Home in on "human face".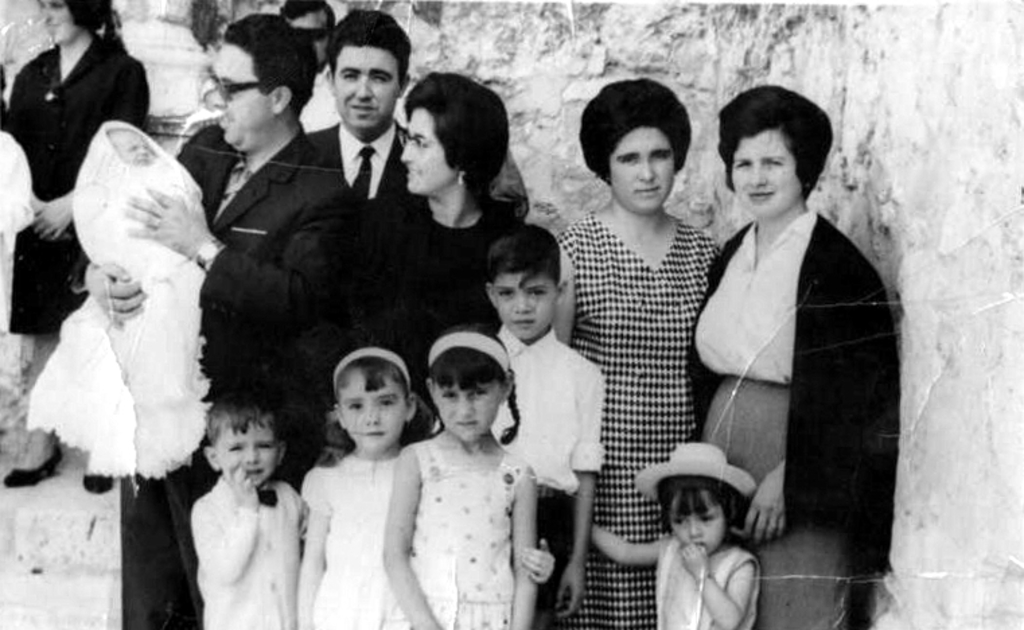
Homed in at bbox(339, 365, 410, 451).
